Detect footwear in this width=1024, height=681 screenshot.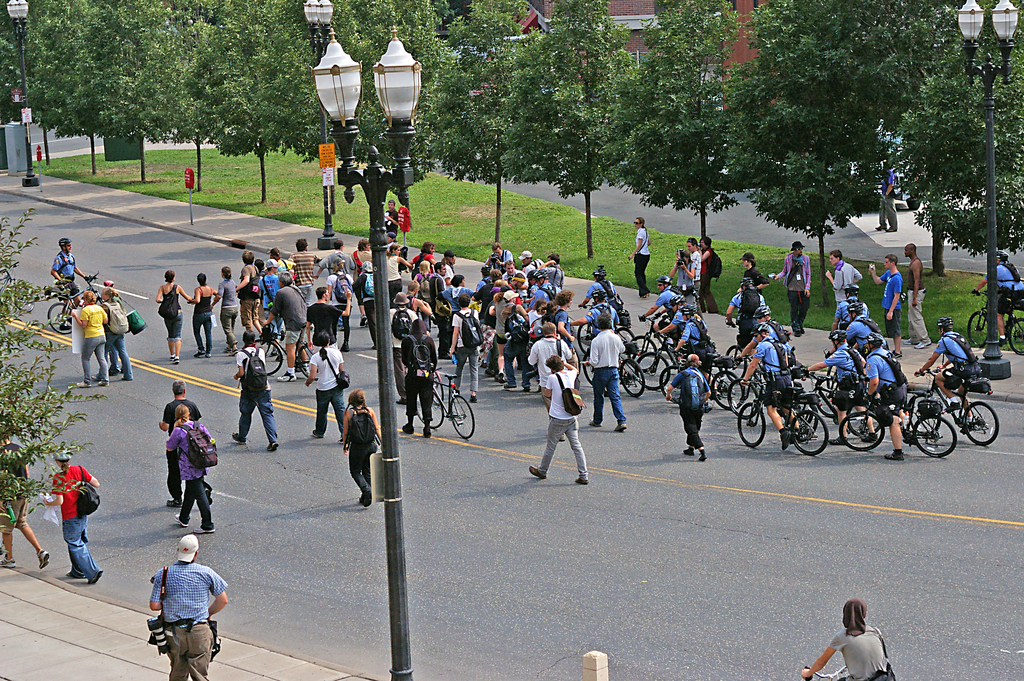
Detection: left=906, top=336, right=917, bottom=343.
